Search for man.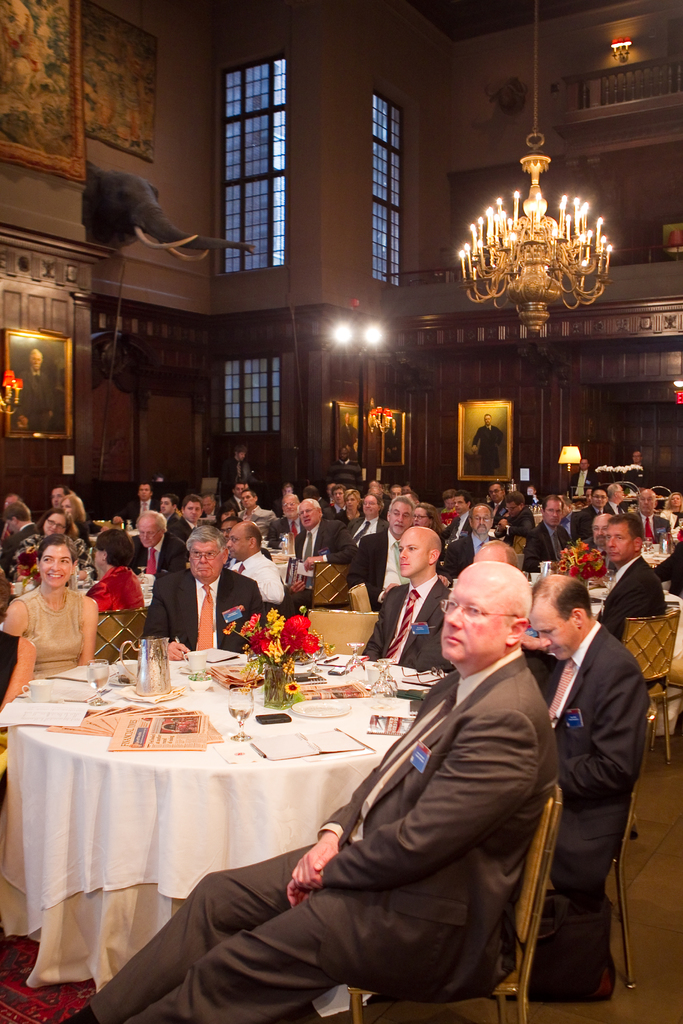
Found at BBox(475, 410, 504, 472).
